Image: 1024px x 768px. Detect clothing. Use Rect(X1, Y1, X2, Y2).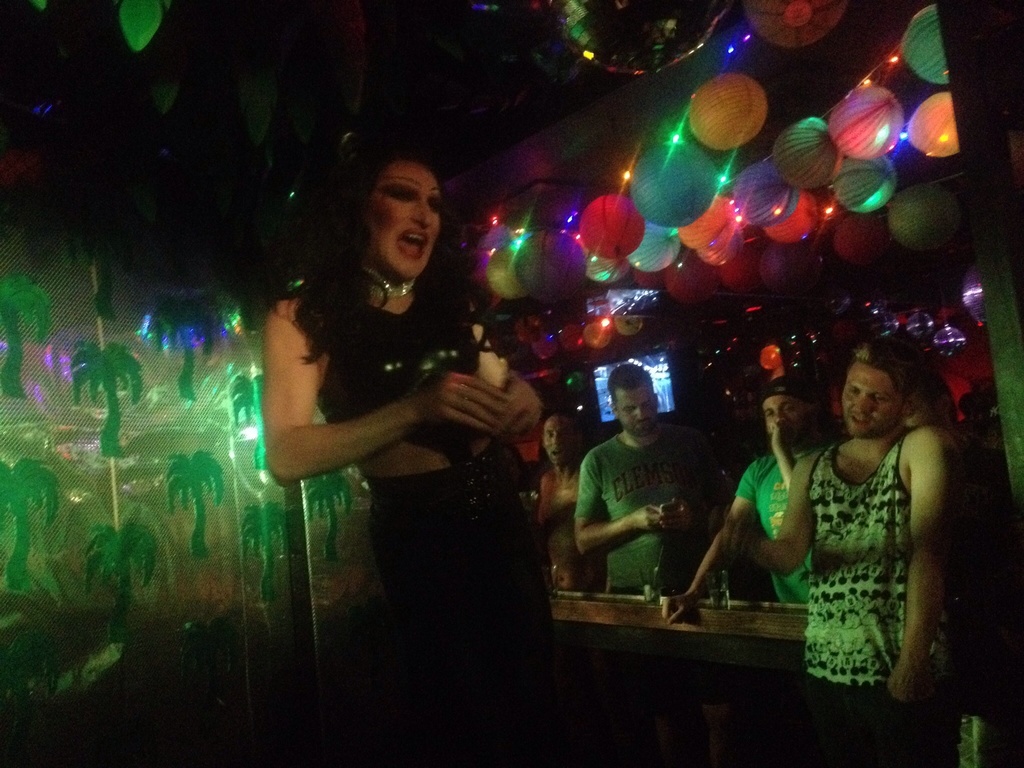
Rect(737, 454, 813, 601).
